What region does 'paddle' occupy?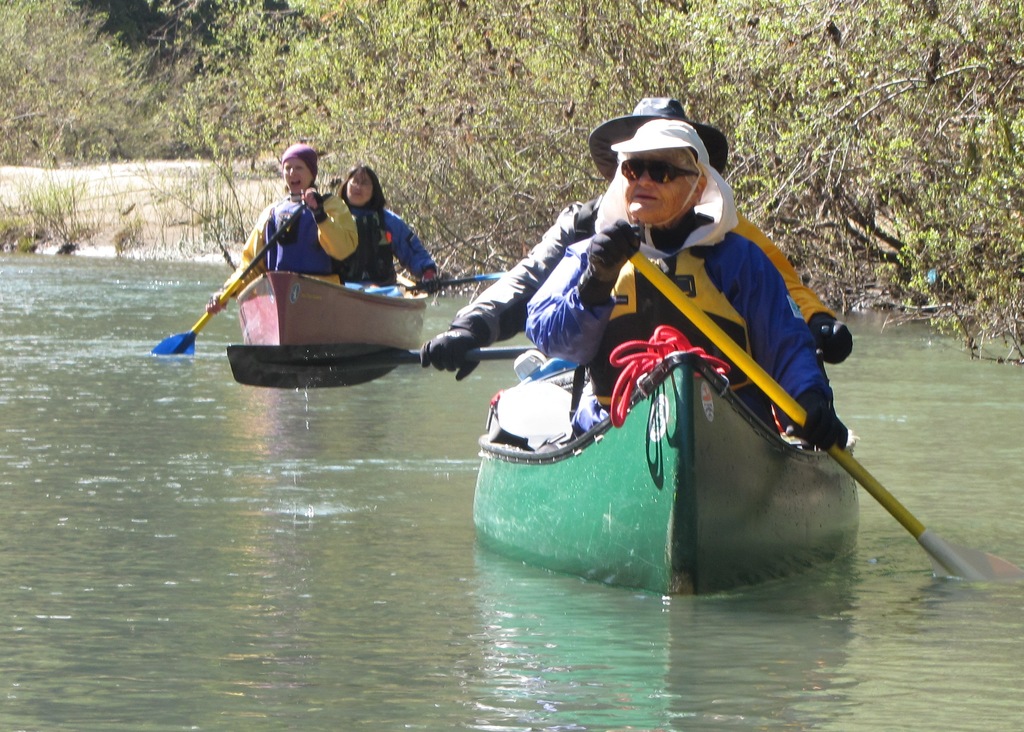
[x1=628, y1=225, x2=1023, y2=582].
